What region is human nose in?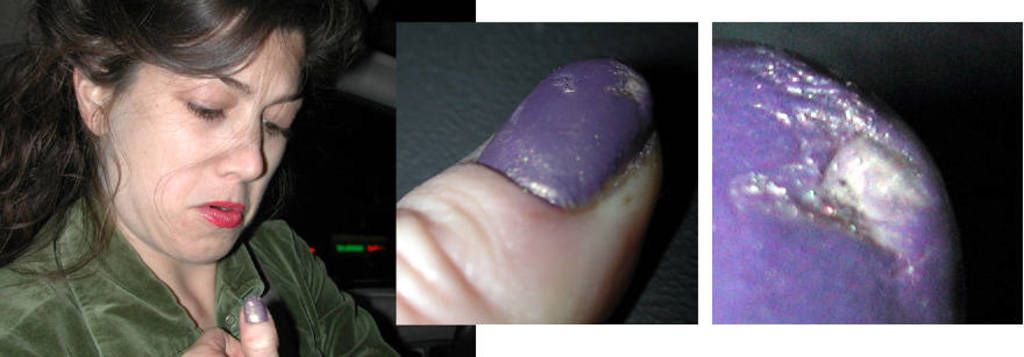
BBox(207, 109, 269, 186).
